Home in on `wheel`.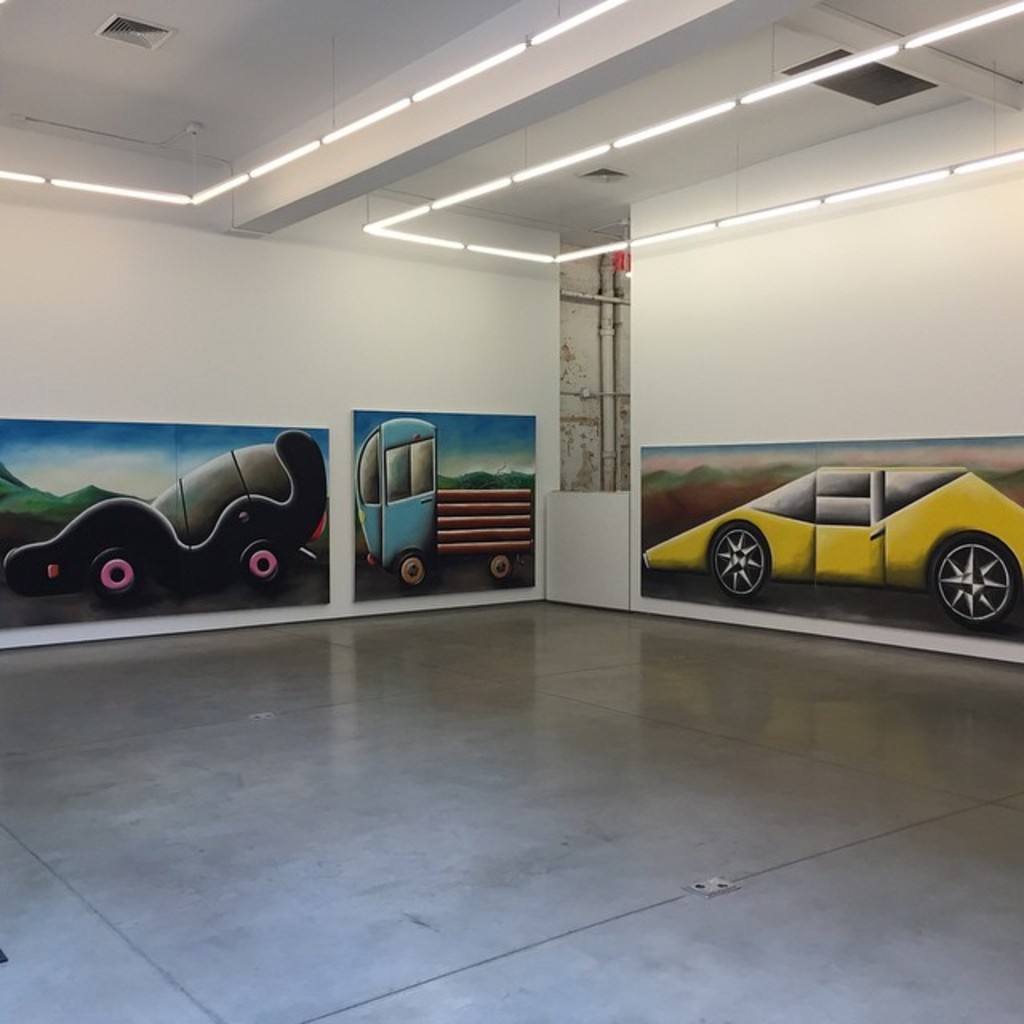
Homed in at 394:550:427:586.
